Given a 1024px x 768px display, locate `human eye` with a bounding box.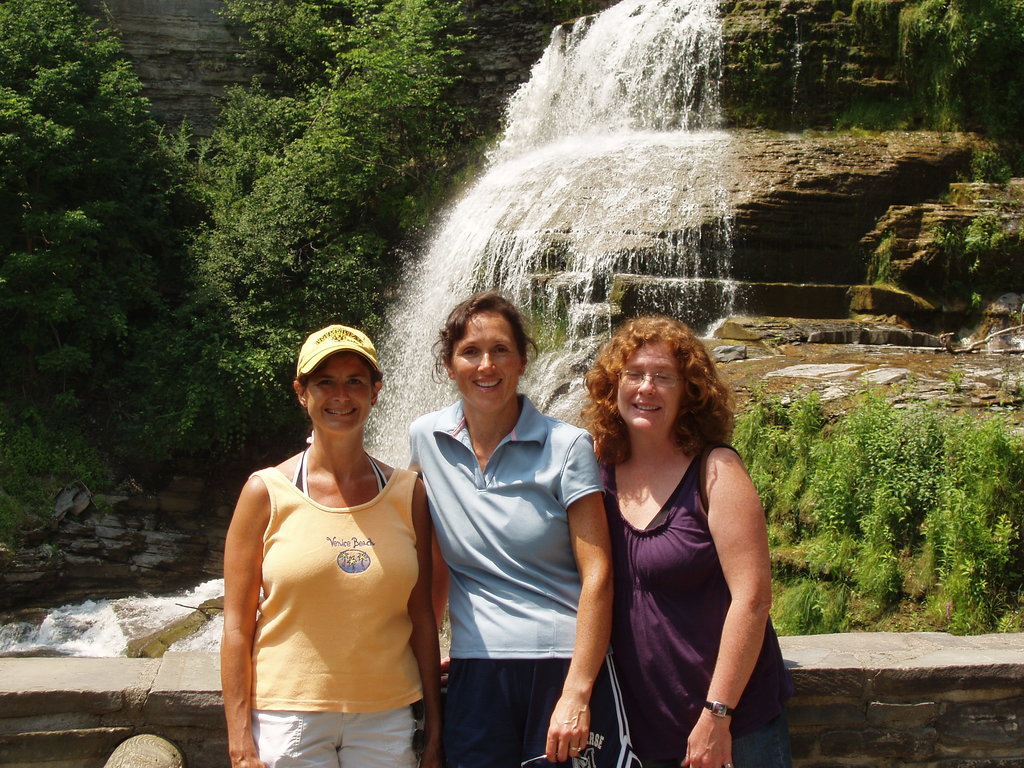
Located: [x1=486, y1=342, x2=513, y2=357].
